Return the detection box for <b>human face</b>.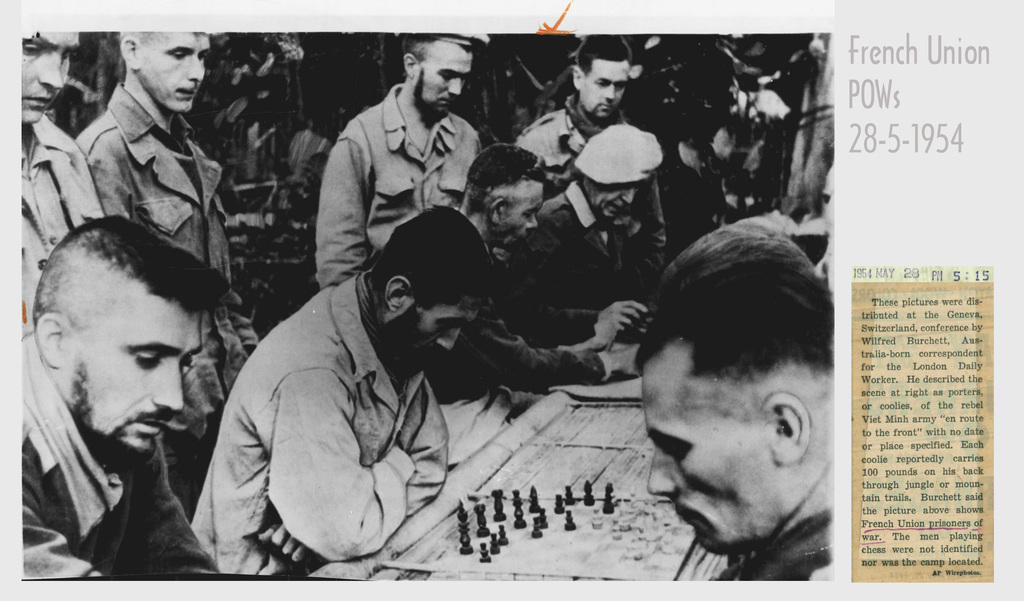
(x1=590, y1=186, x2=633, y2=226).
